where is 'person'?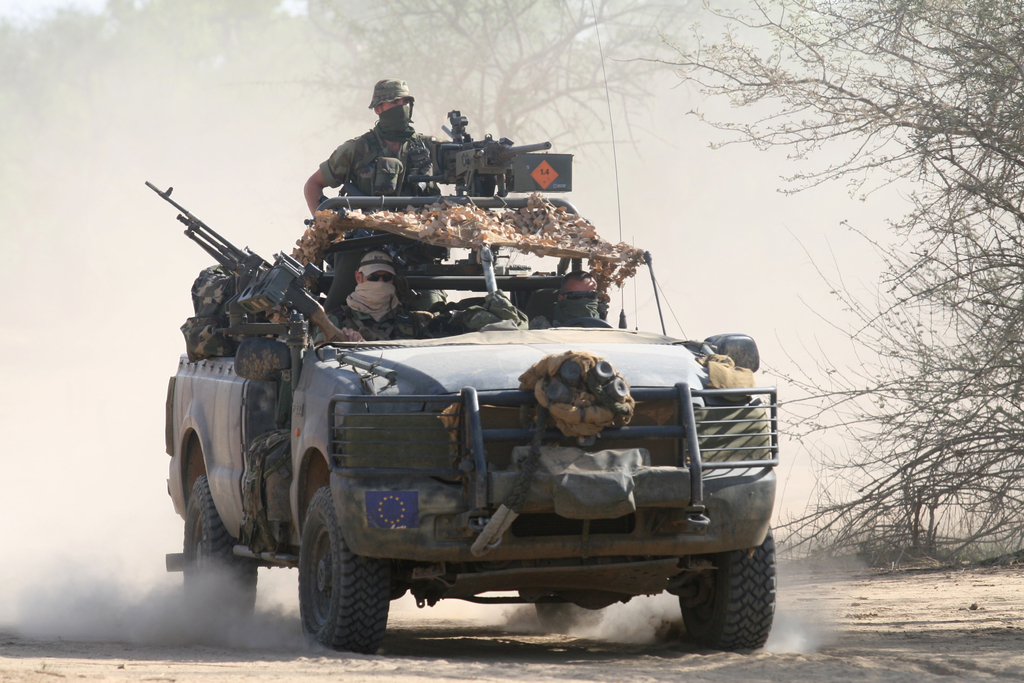
(x1=307, y1=77, x2=435, y2=223).
